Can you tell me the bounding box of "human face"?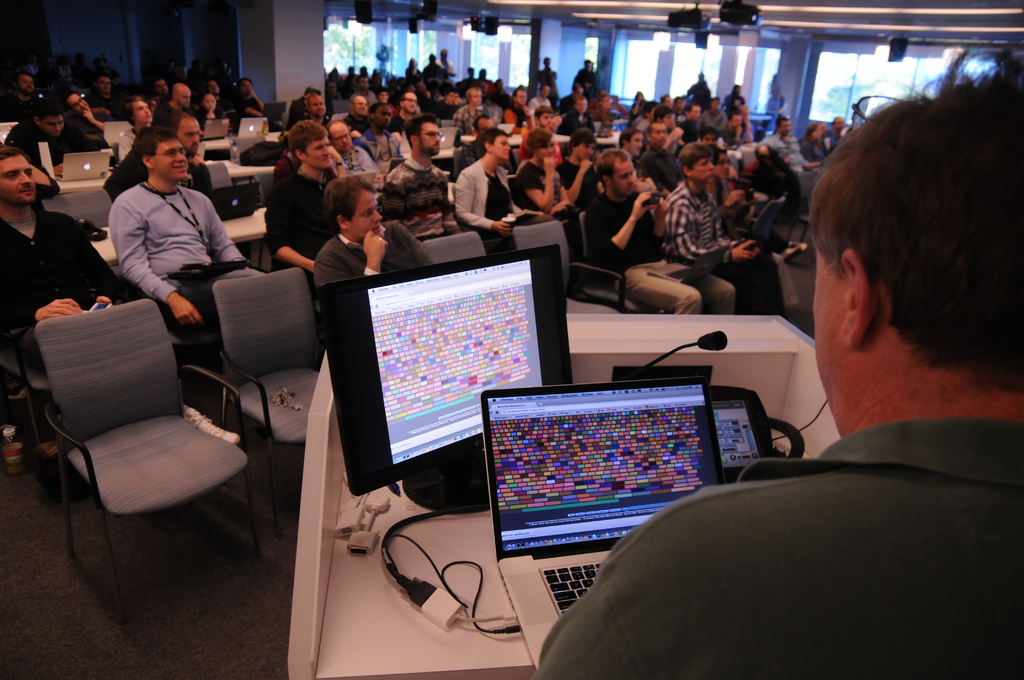
[x1=468, y1=69, x2=474, y2=75].
